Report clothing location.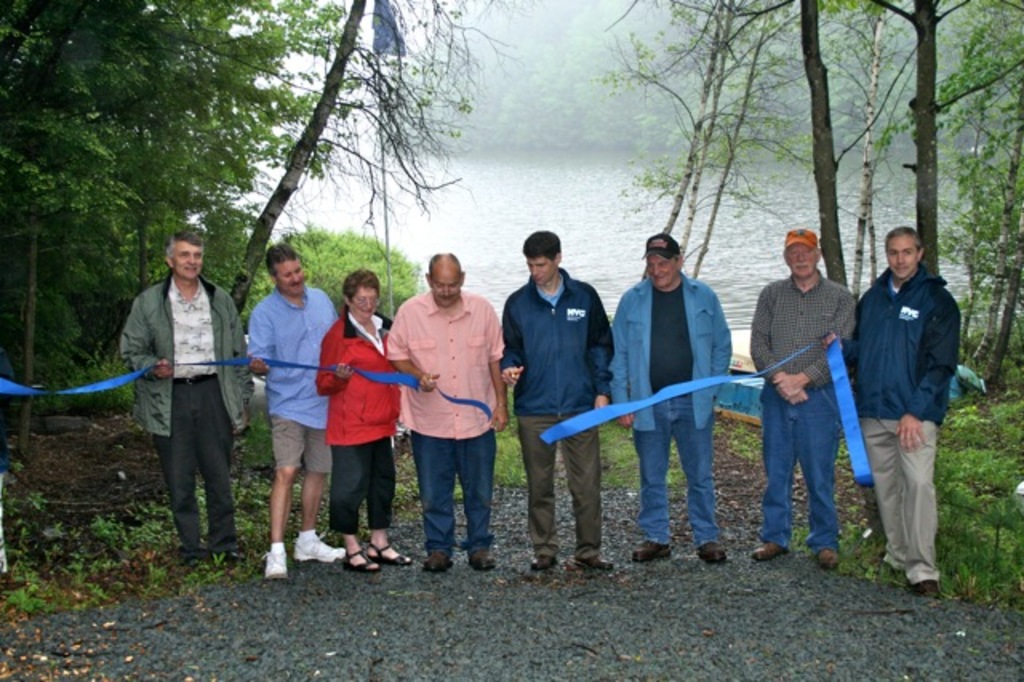
Report: pyautogui.locateOnScreen(386, 291, 507, 557).
